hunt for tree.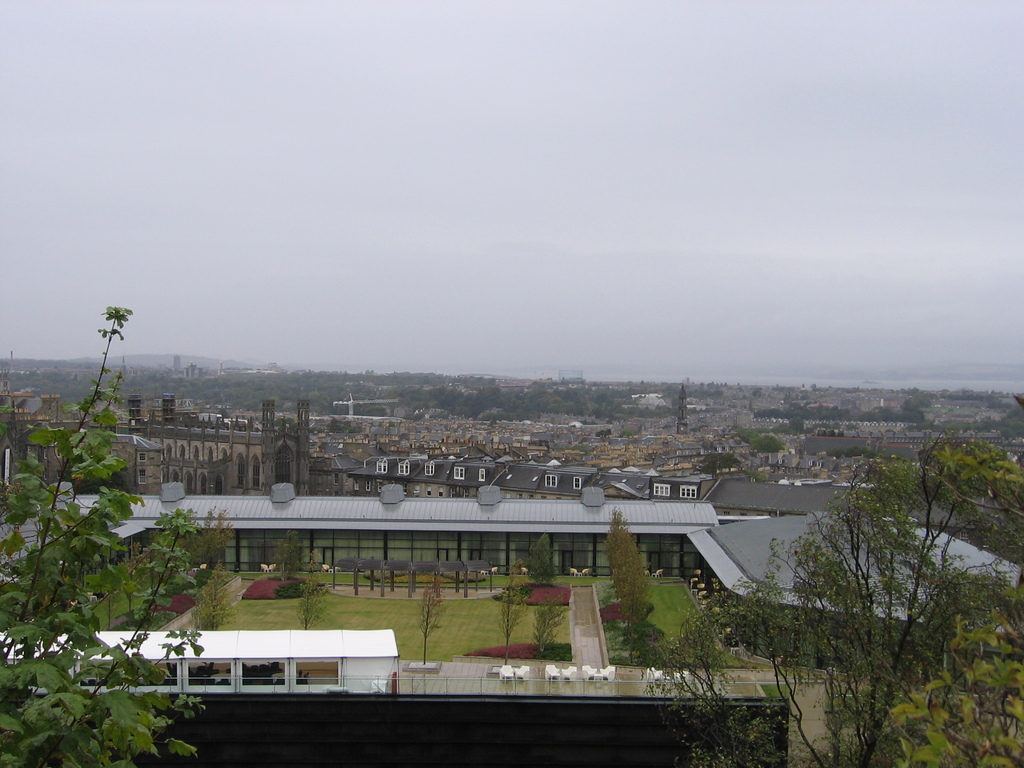
Hunted down at BBox(494, 569, 529, 668).
